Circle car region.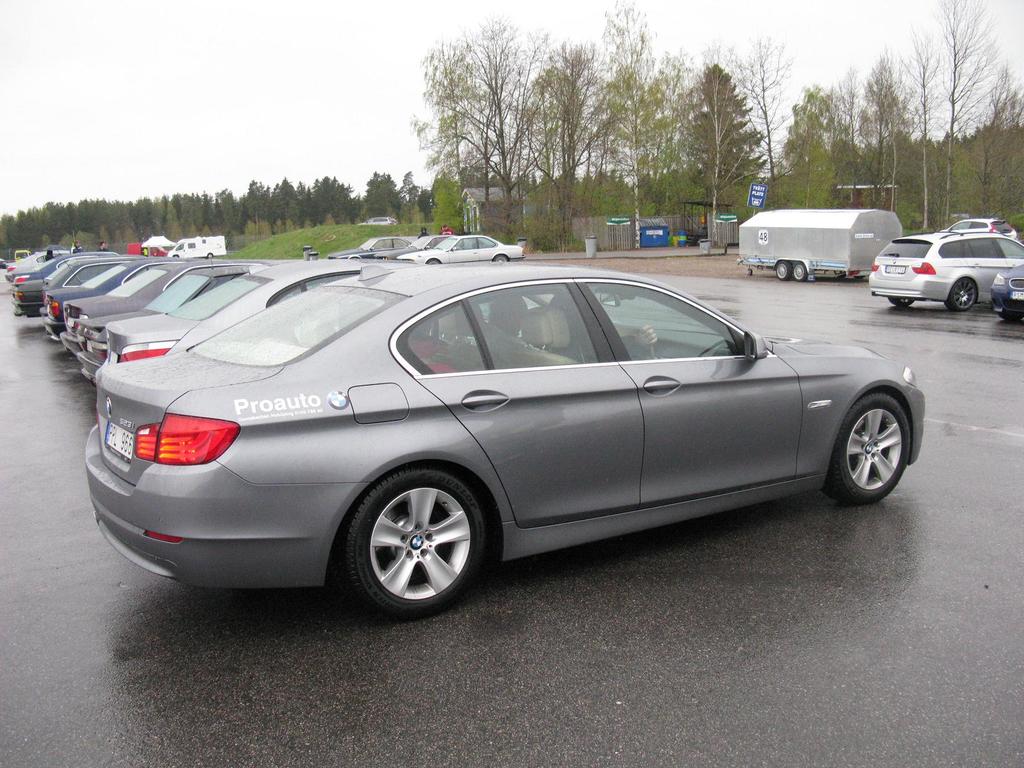
Region: rect(10, 255, 123, 315).
